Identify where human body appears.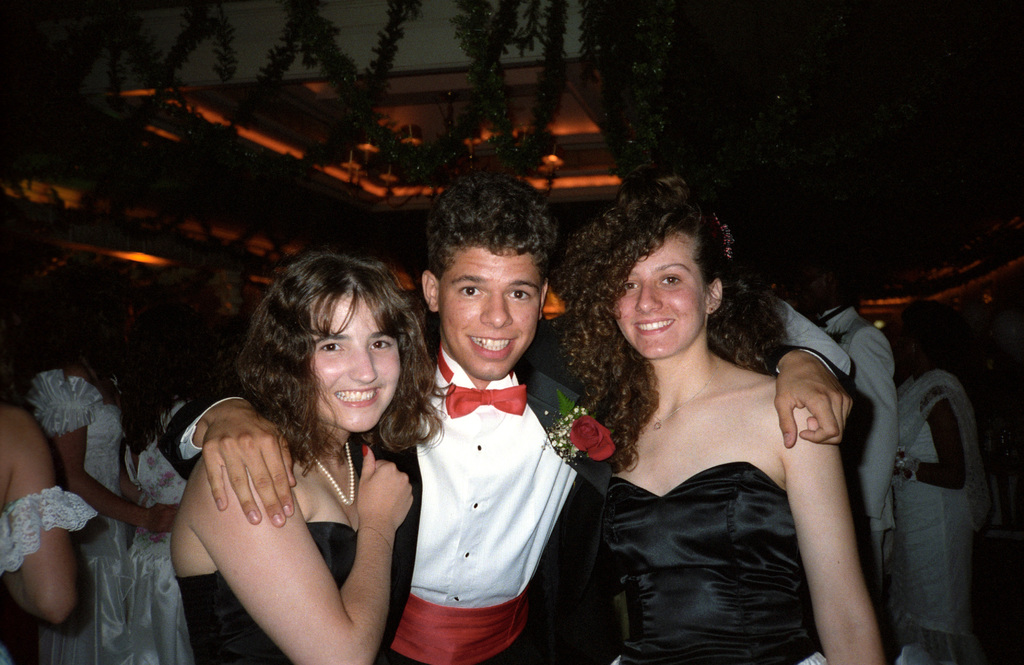
Appears at 0, 400, 88, 664.
